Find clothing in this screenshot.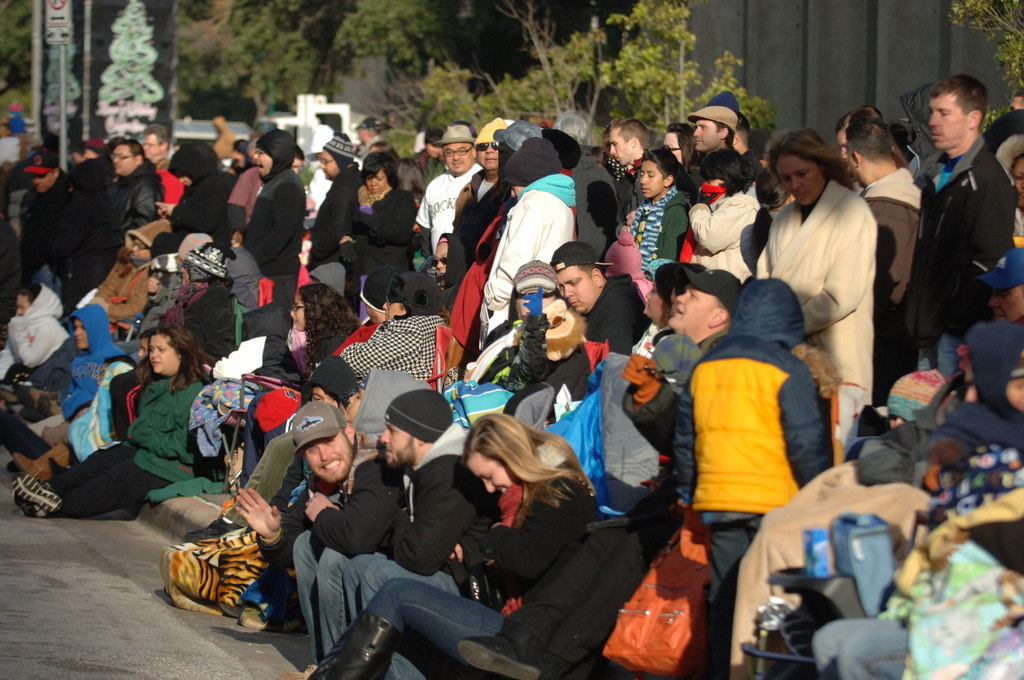
The bounding box for clothing is [left=504, top=519, right=665, bottom=672].
